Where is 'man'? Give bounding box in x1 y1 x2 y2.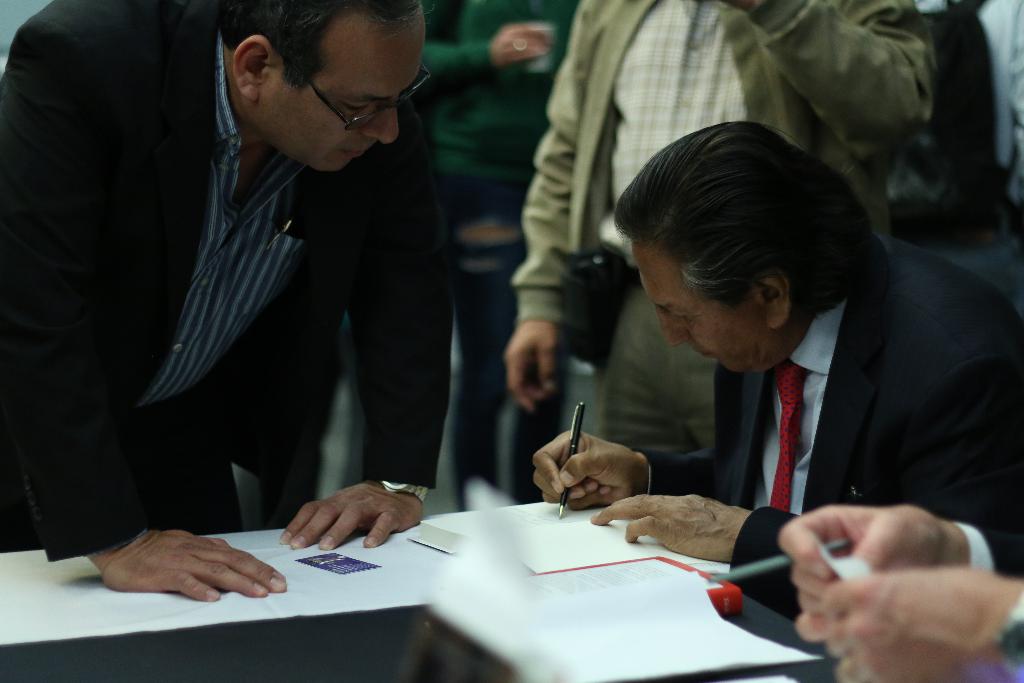
0 0 454 601.
